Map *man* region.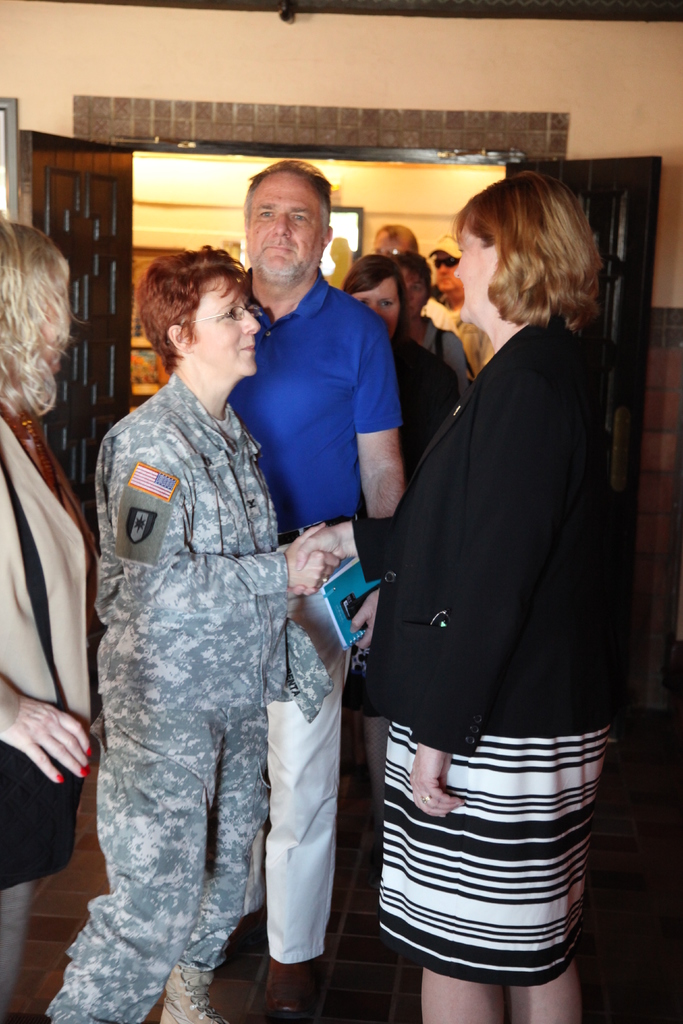
Mapped to 67, 205, 358, 995.
